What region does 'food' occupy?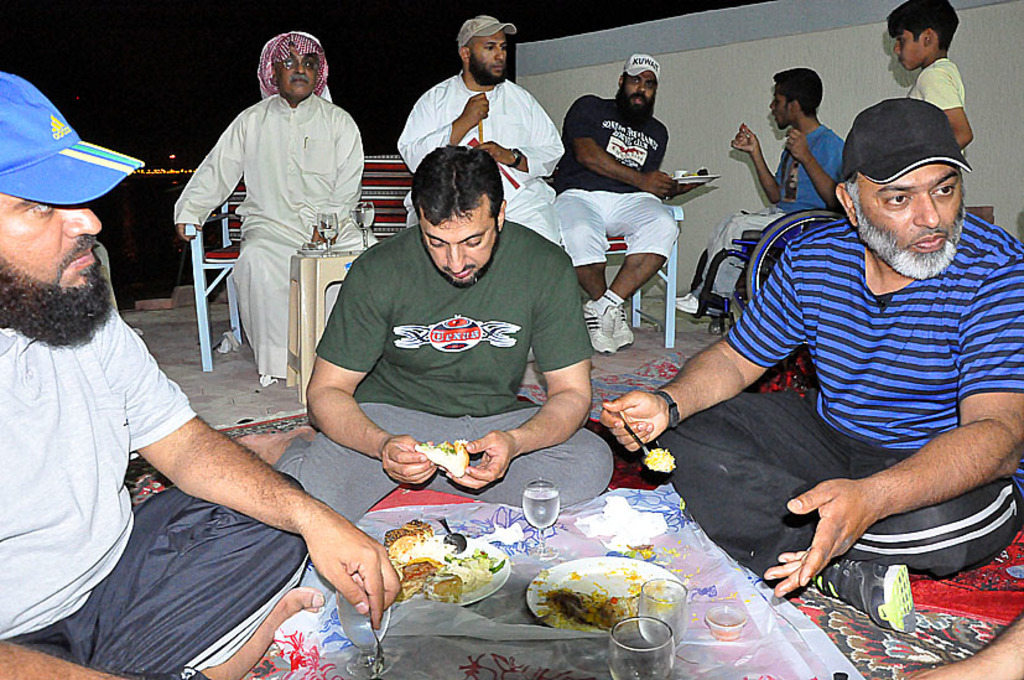
[535,588,639,635].
